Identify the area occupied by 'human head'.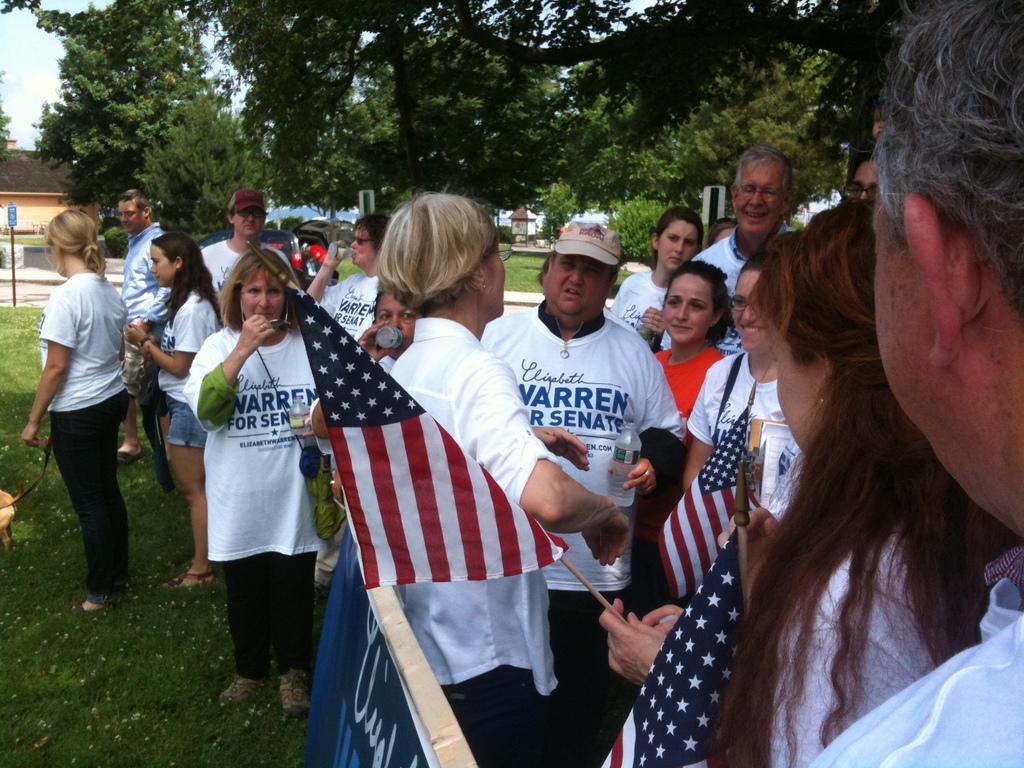
Area: left=651, top=205, right=705, bottom=271.
